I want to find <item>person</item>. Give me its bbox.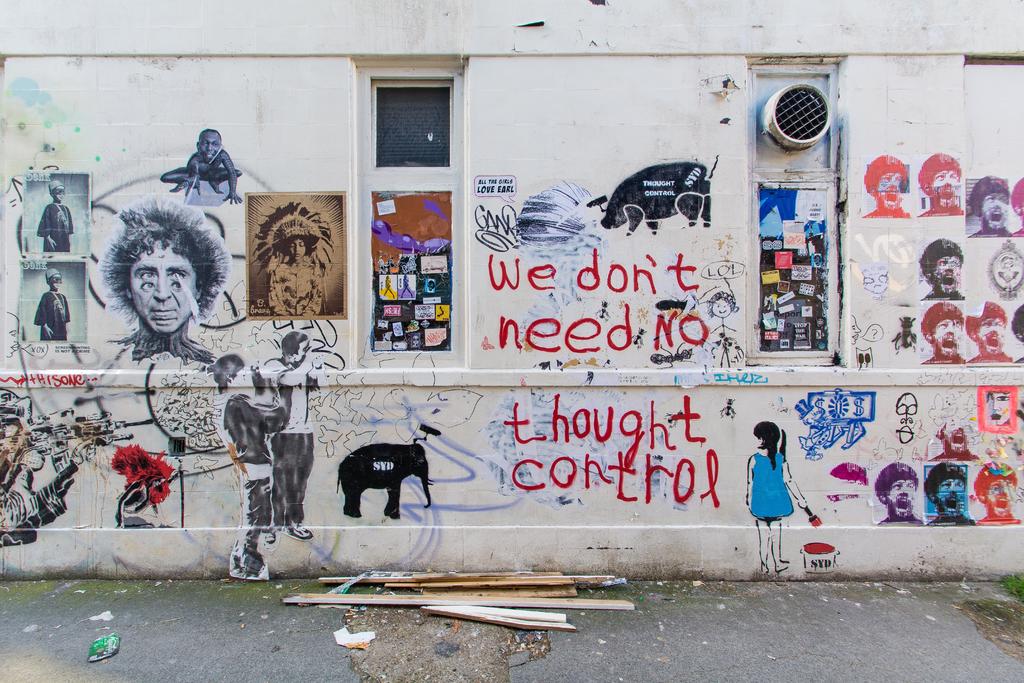
<region>263, 323, 345, 552</region>.
